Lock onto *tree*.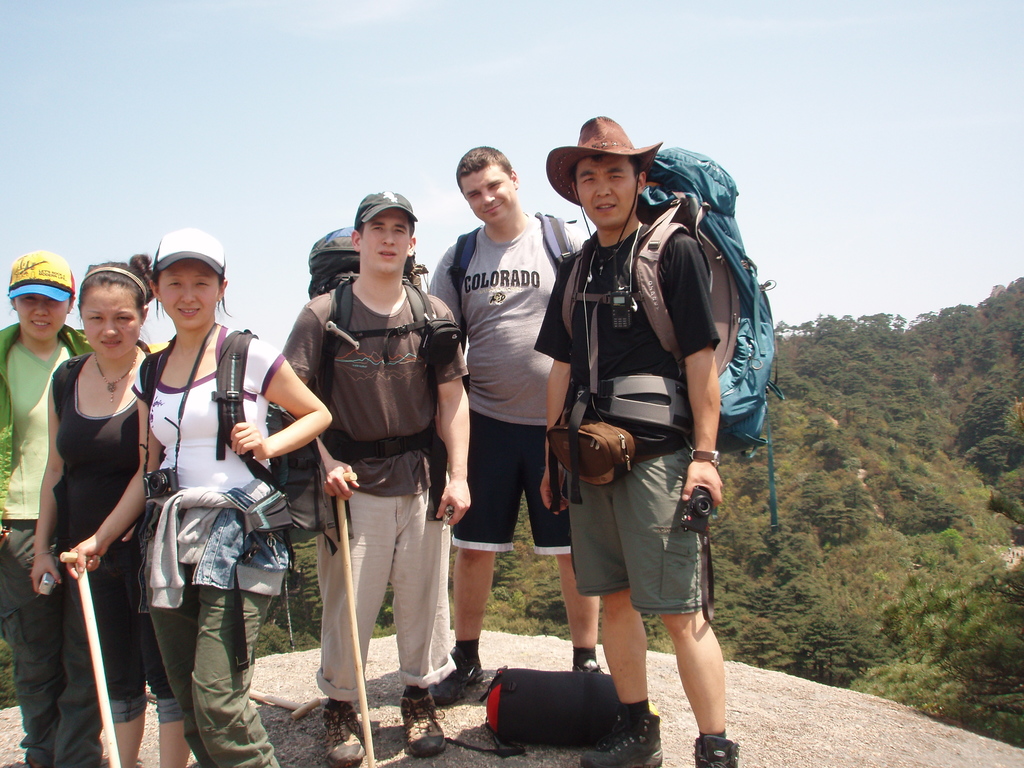
Locked: (813, 505, 861, 542).
